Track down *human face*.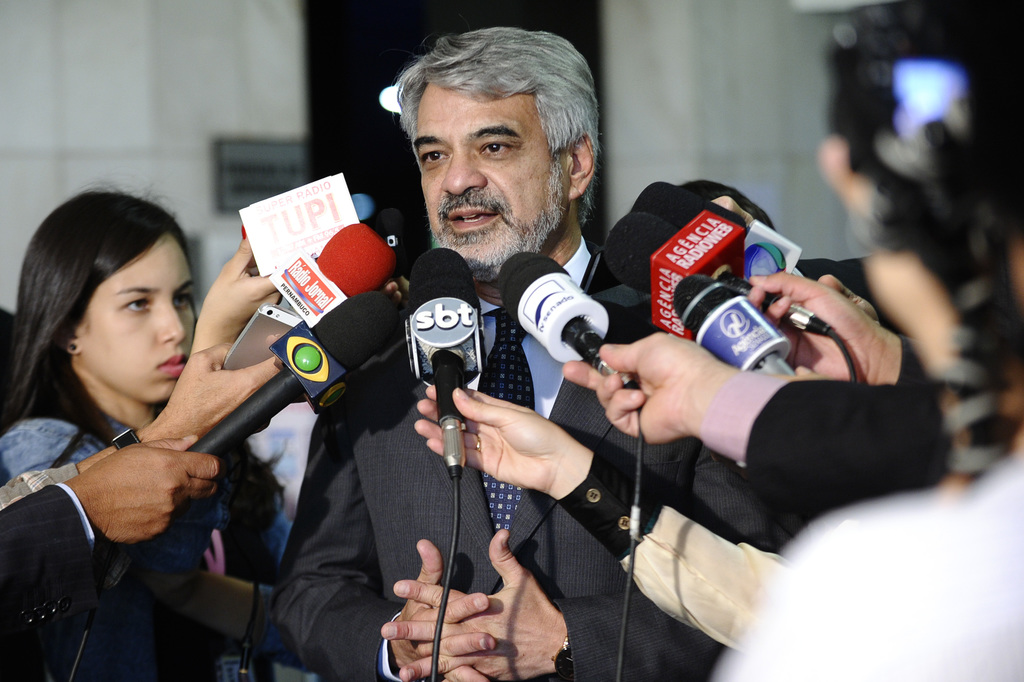
Tracked to <bbox>81, 236, 194, 398</bbox>.
